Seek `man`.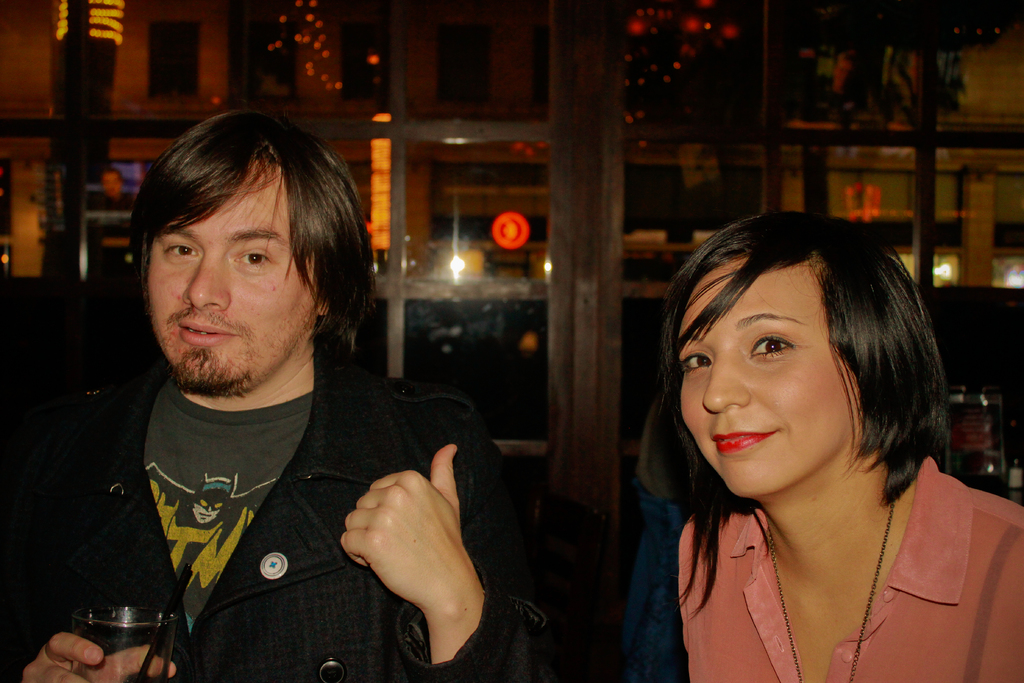
22,128,543,672.
